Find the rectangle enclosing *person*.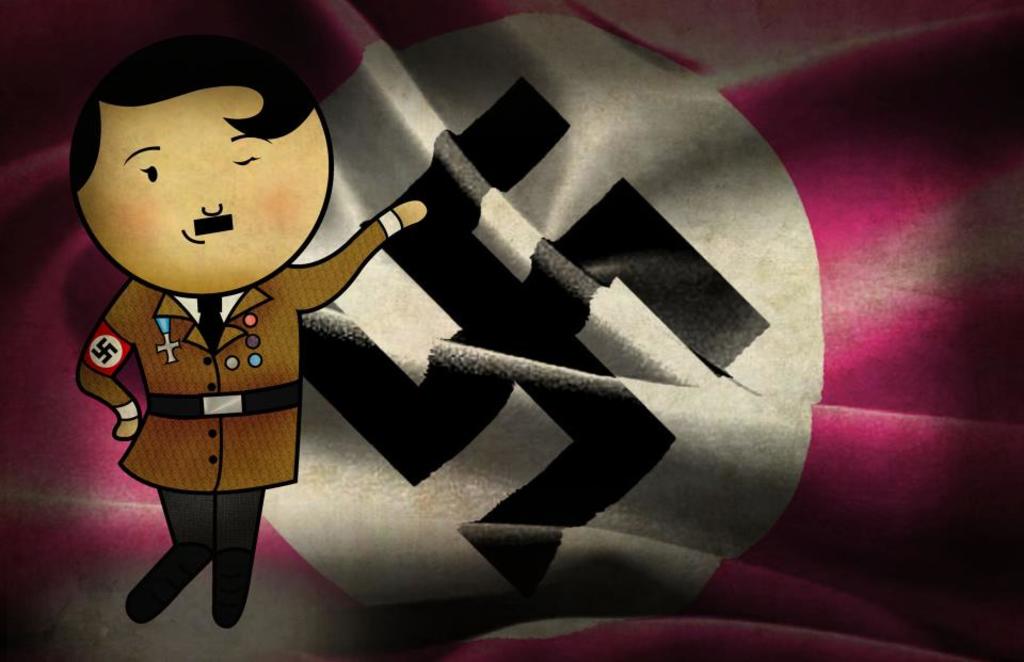
{"x1": 33, "y1": 44, "x2": 417, "y2": 641}.
